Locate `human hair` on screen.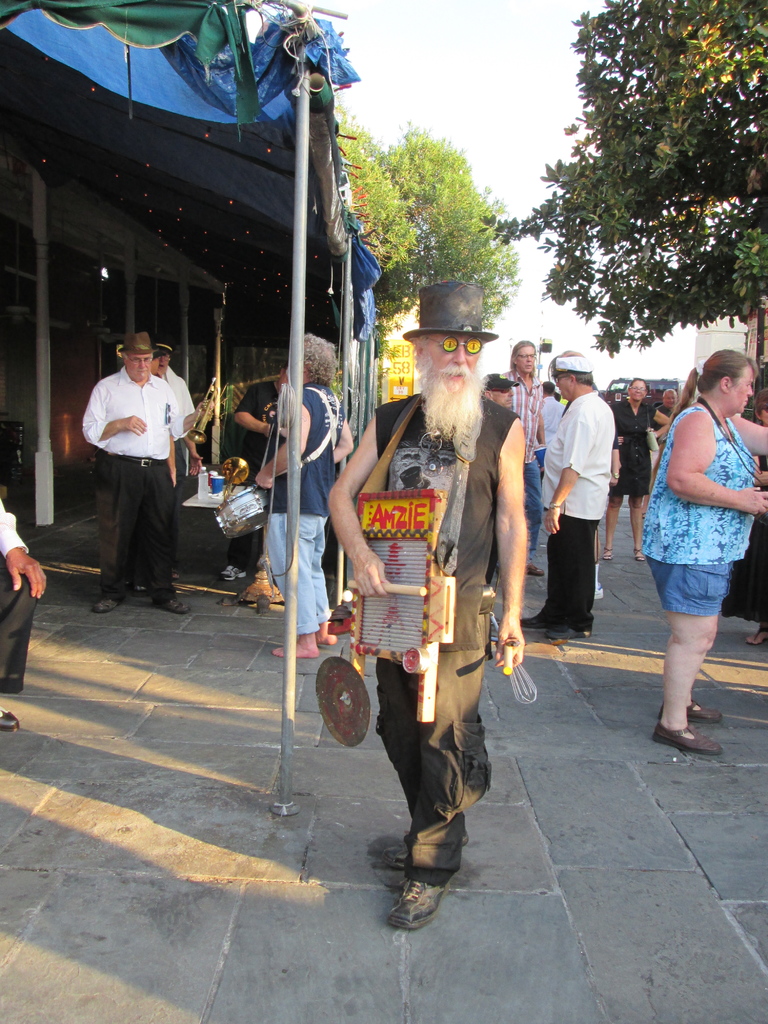
On screen at bbox=(560, 371, 592, 385).
